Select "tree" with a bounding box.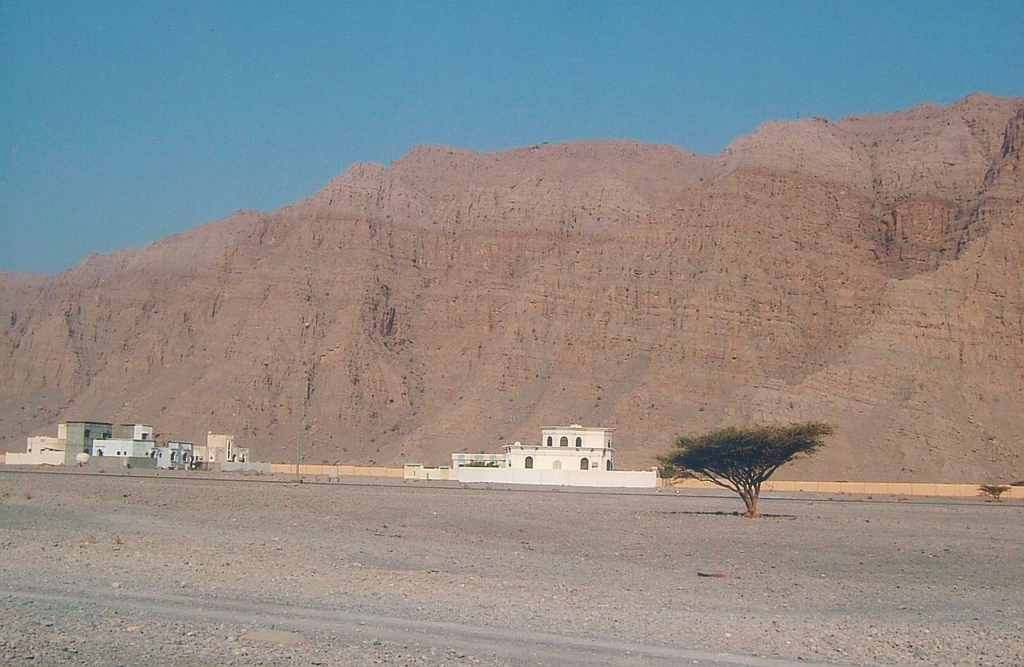
crop(644, 386, 847, 521).
